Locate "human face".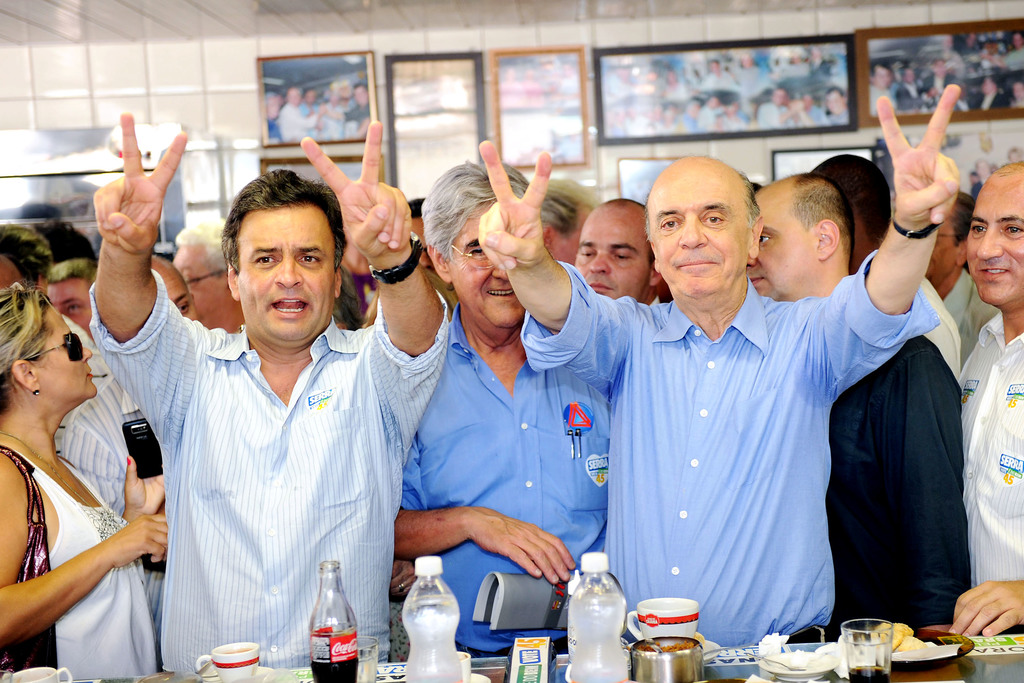
Bounding box: x1=240 y1=209 x2=333 y2=345.
